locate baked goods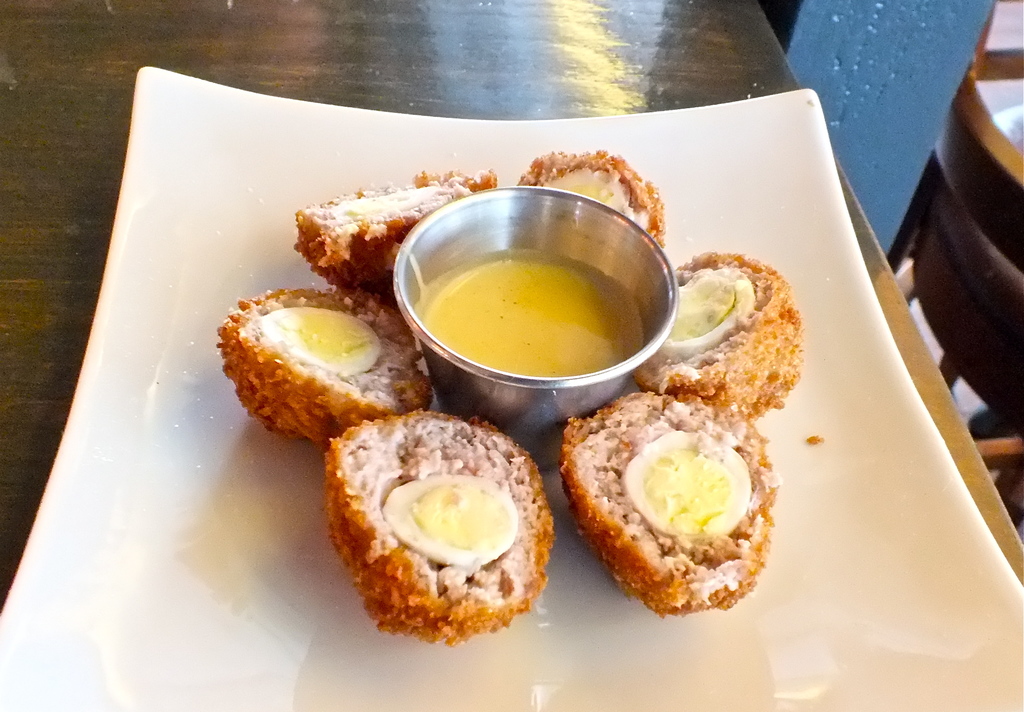
detection(323, 407, 562, 645)
